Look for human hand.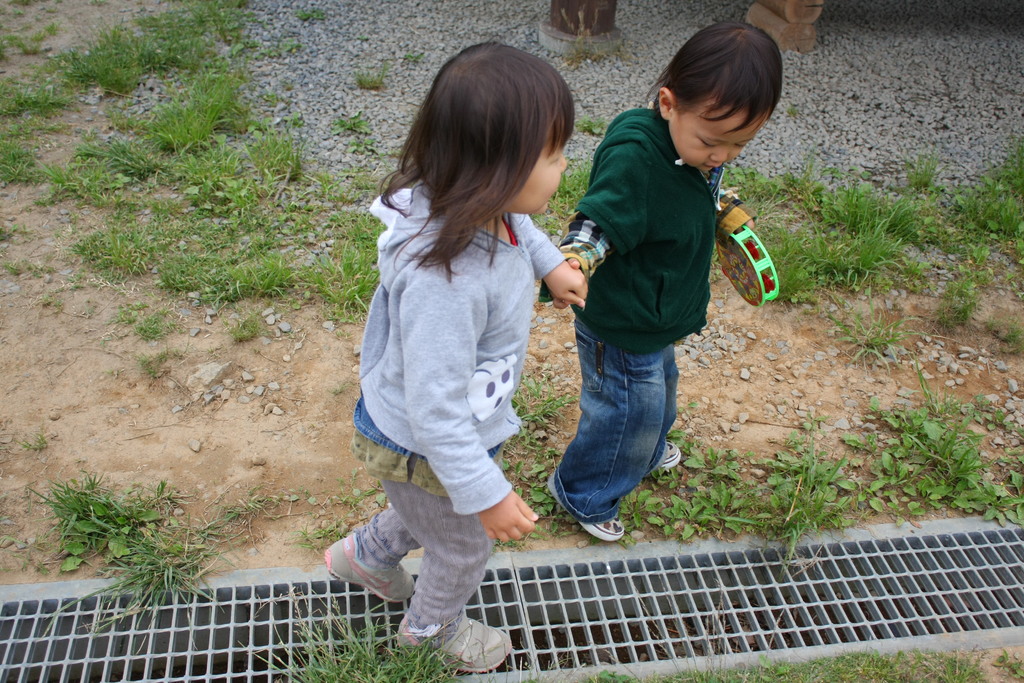
Found: {"left": 461, "top": 495, "right": 530, "bottom": 566}.
